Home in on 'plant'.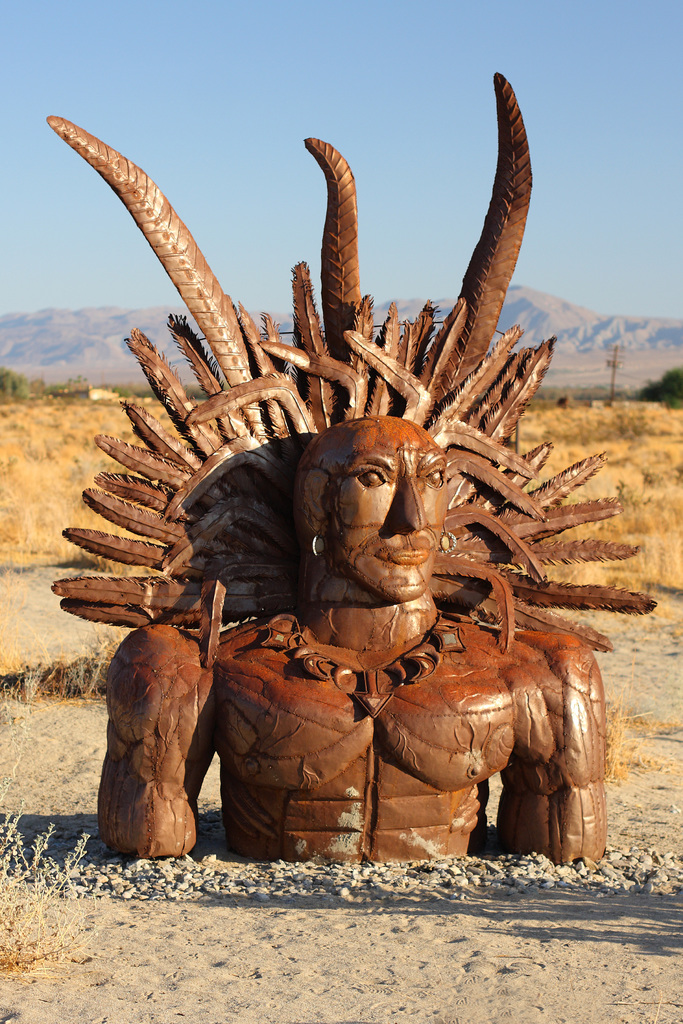
Homed in at pyautogui.locateOnScreen(604, 687, 659, 776).
